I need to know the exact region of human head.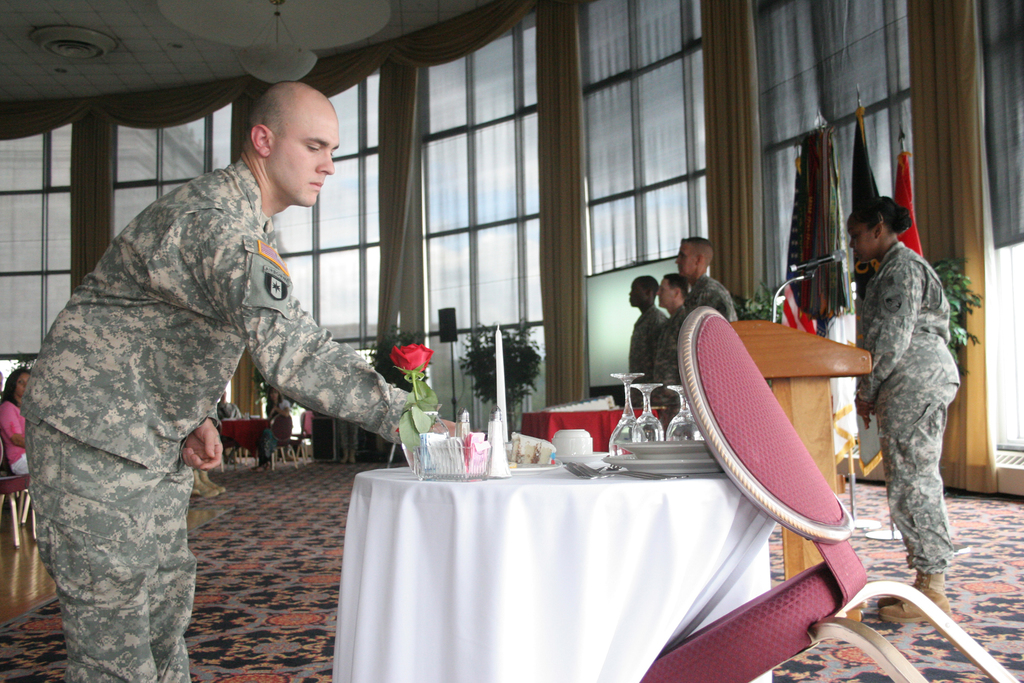
Region: [left=250, top=80, right=342, bottom=206].
